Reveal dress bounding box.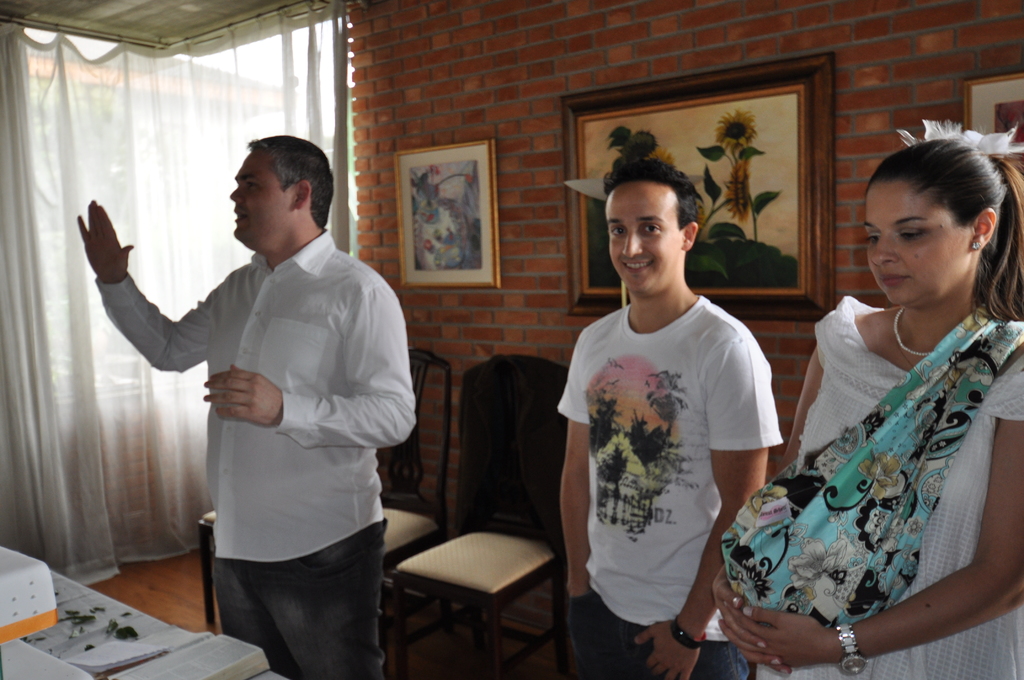
Revealed: left=751, top=296, right=1023, bottom=679.
